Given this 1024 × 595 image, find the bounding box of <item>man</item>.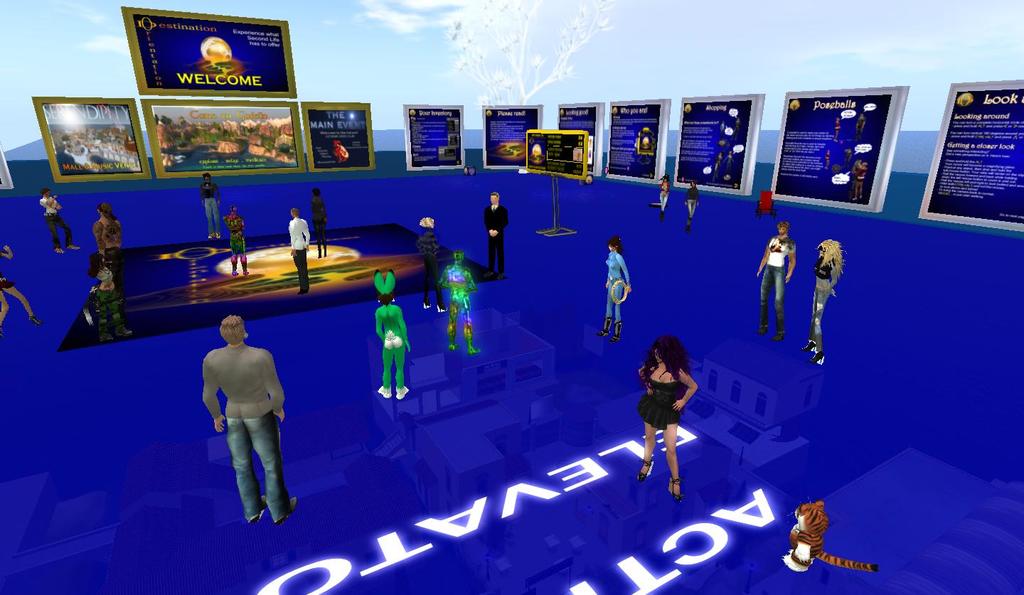
detection(483, 193, 511, 273).
